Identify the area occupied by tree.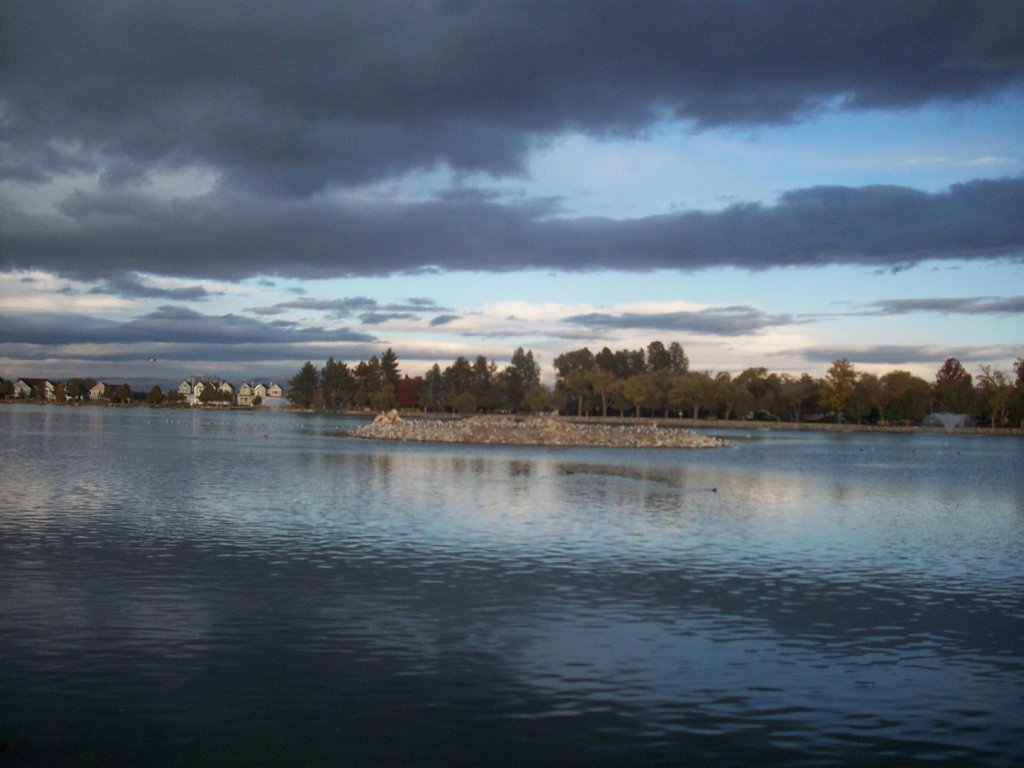
Area: 323:362:373:410.
